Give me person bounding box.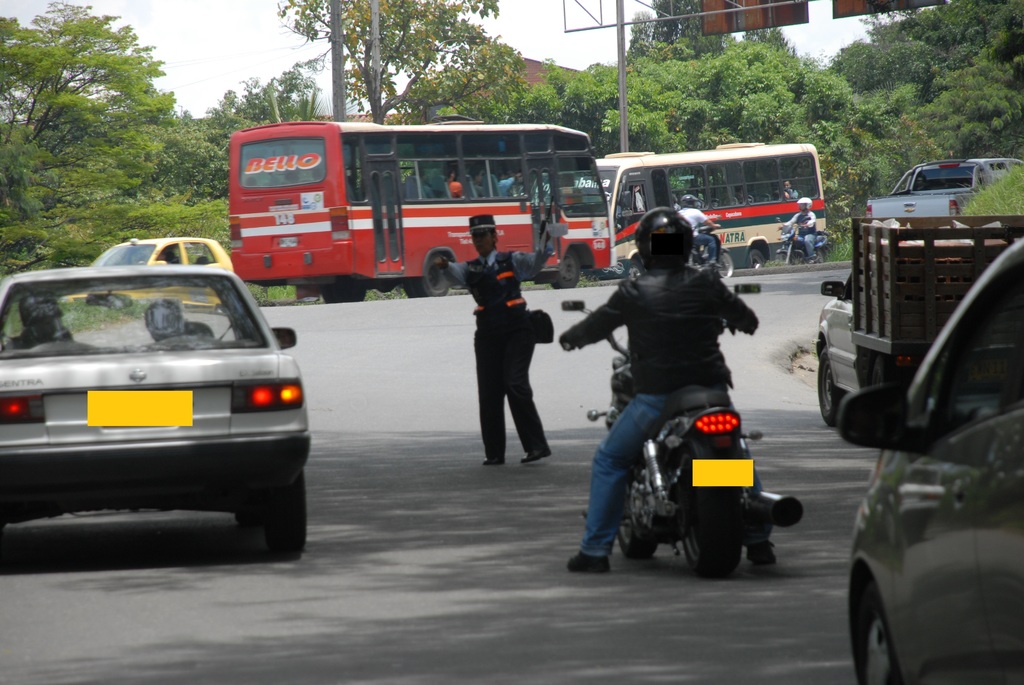
[left=448, top=168, right=466, bottom=198].
